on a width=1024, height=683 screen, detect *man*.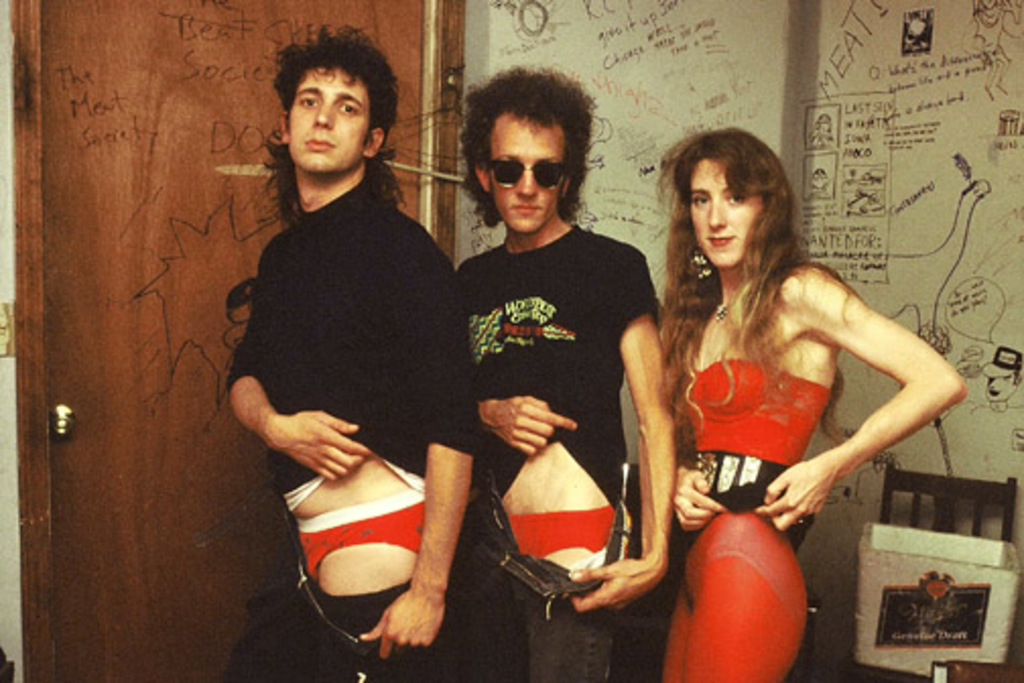
[455,65,677,681].
